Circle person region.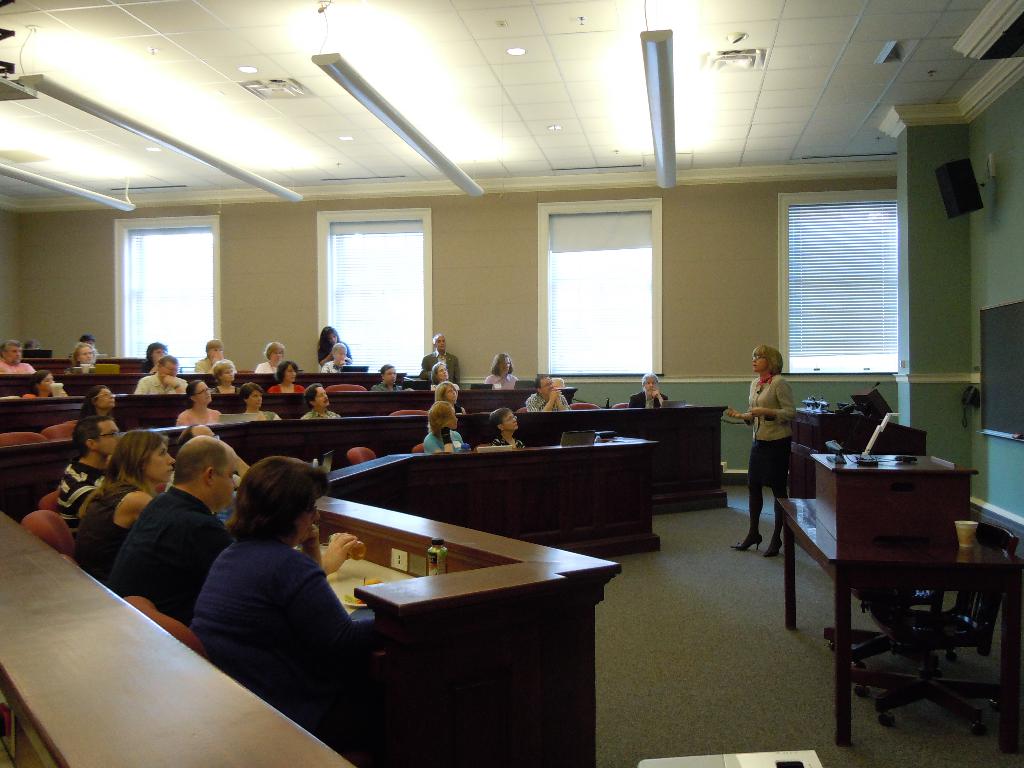
Region: <region>269, 355, 306, 390</region>.
